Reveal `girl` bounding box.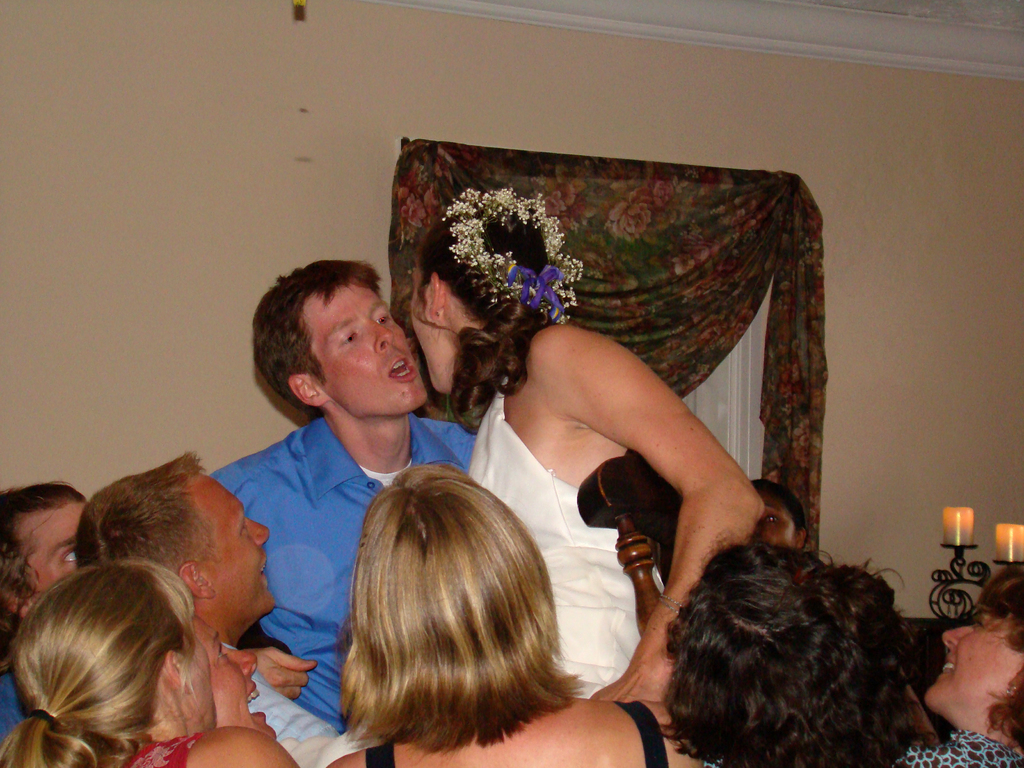
Revealed: bbox=[0, 556, 301, 767].
